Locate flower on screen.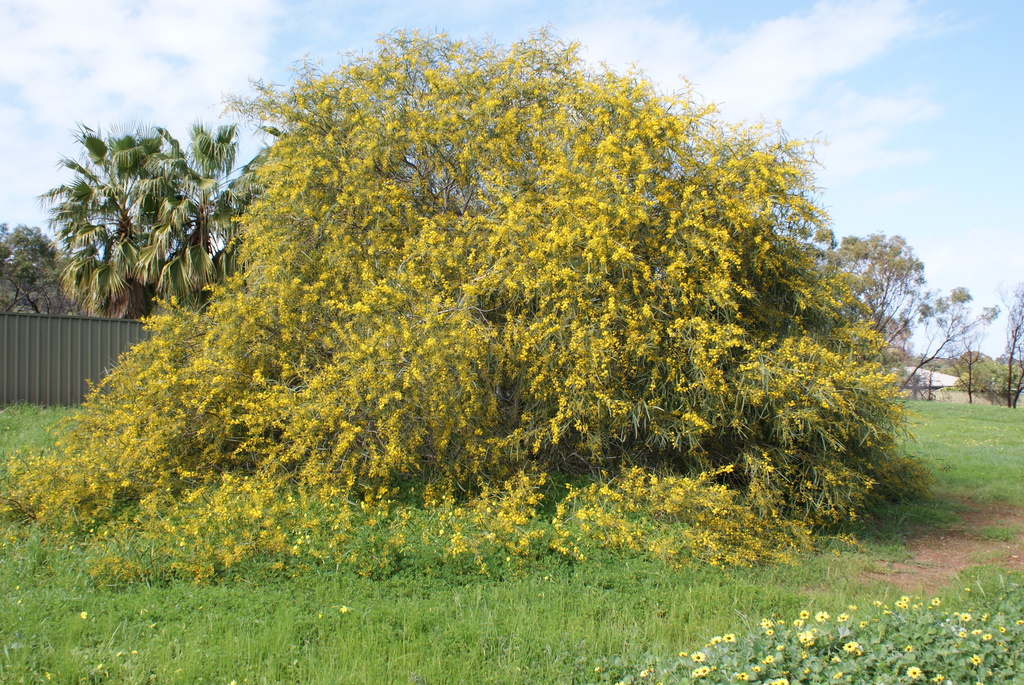
On screen at 771, 678, 780, 684.
